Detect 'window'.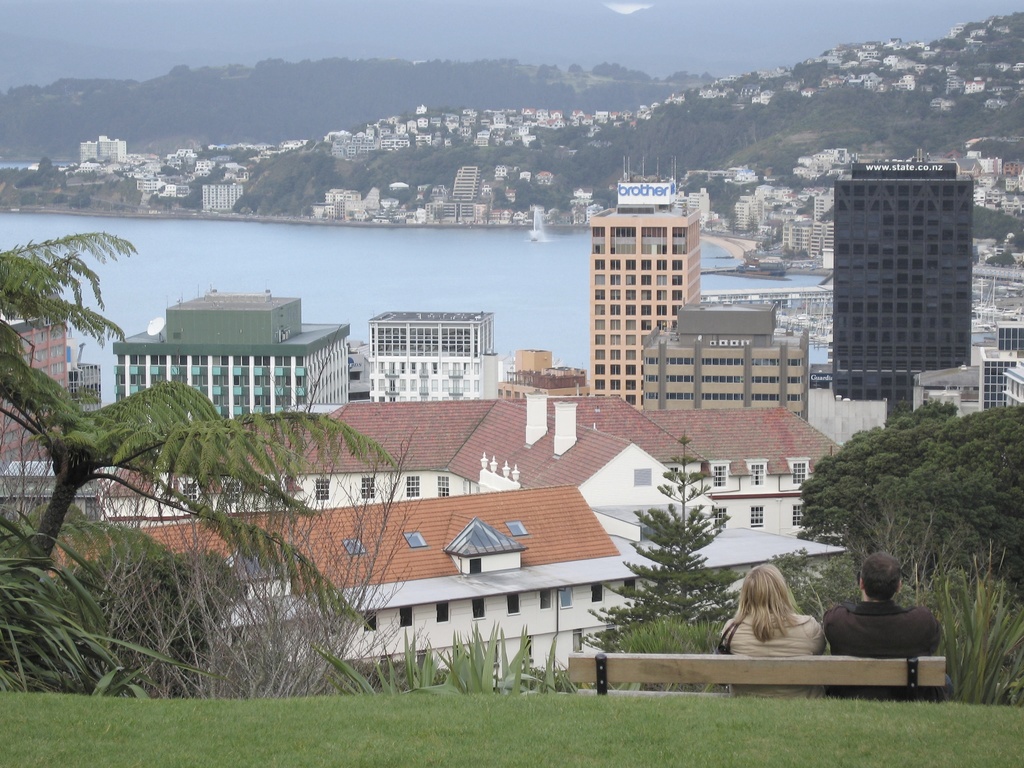
Detected at box=[638, 255, 653, 272].
